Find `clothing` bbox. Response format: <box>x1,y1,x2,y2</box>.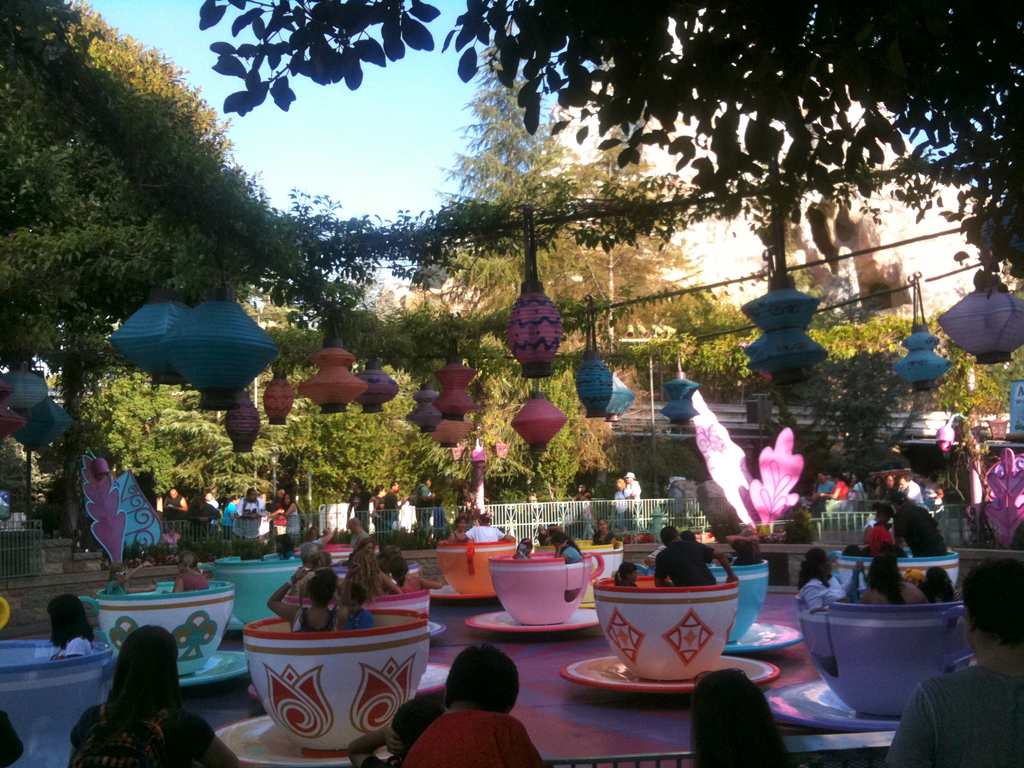
<box>623,472,662,513</box>.
